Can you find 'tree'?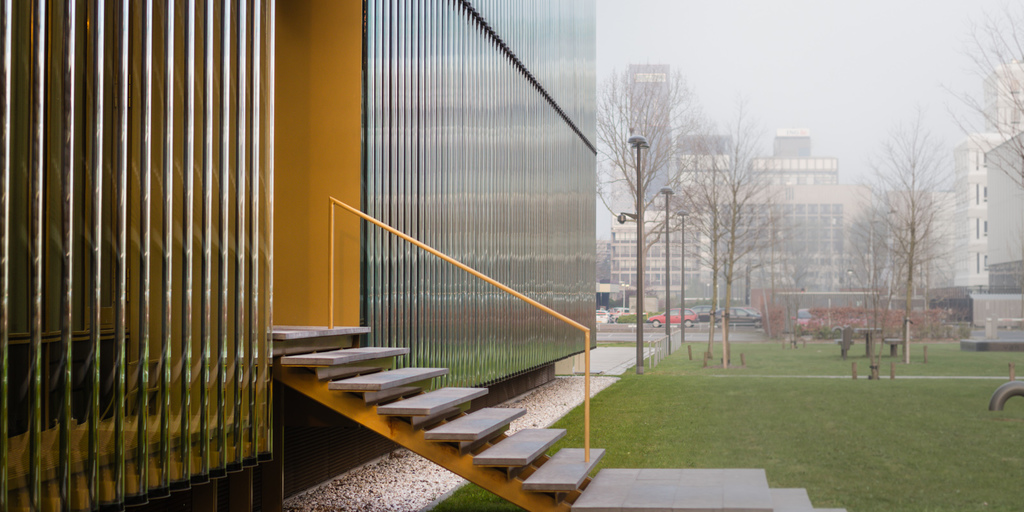
Yes, bounding box: {"left": 854, "top": 104, "right": 977, "bottom": 374}.
